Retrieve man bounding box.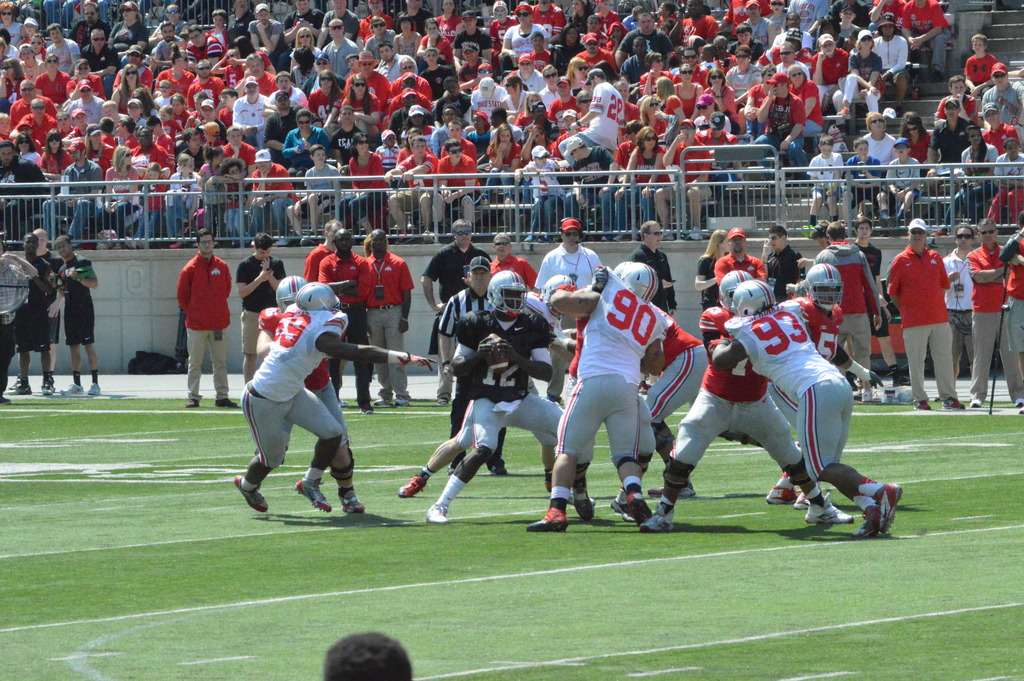
Bounding box: rect(239, 231, 289, 387).
